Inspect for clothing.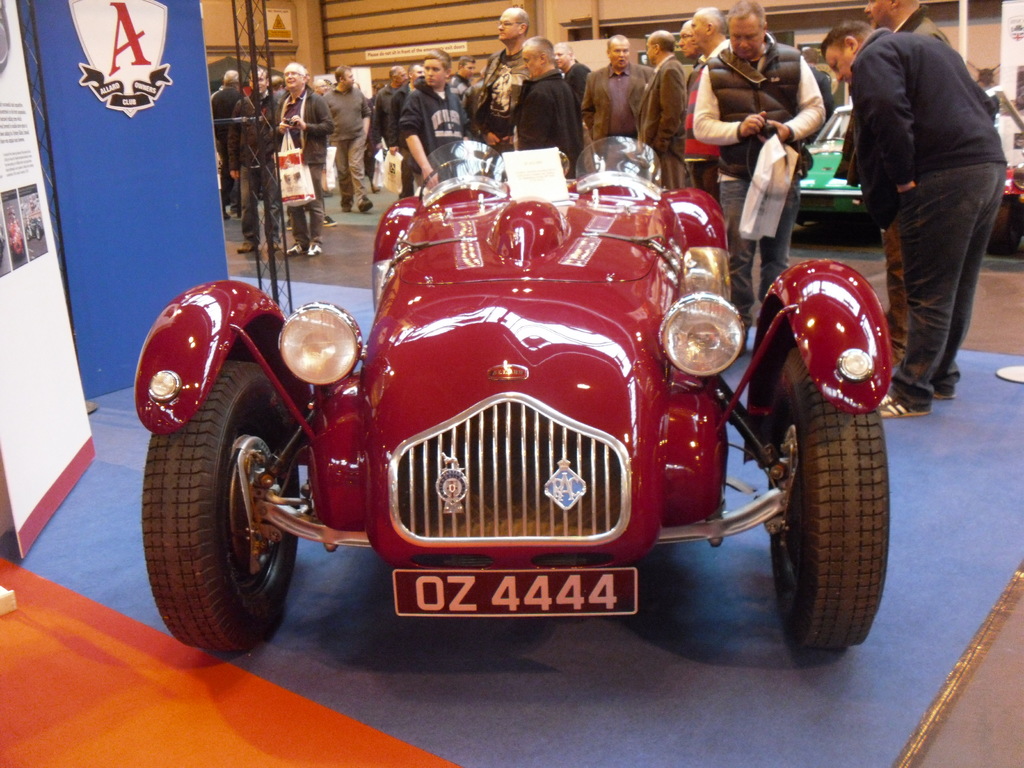
Inspection: [x1=472, y1=47, x2=522, y2=147].
